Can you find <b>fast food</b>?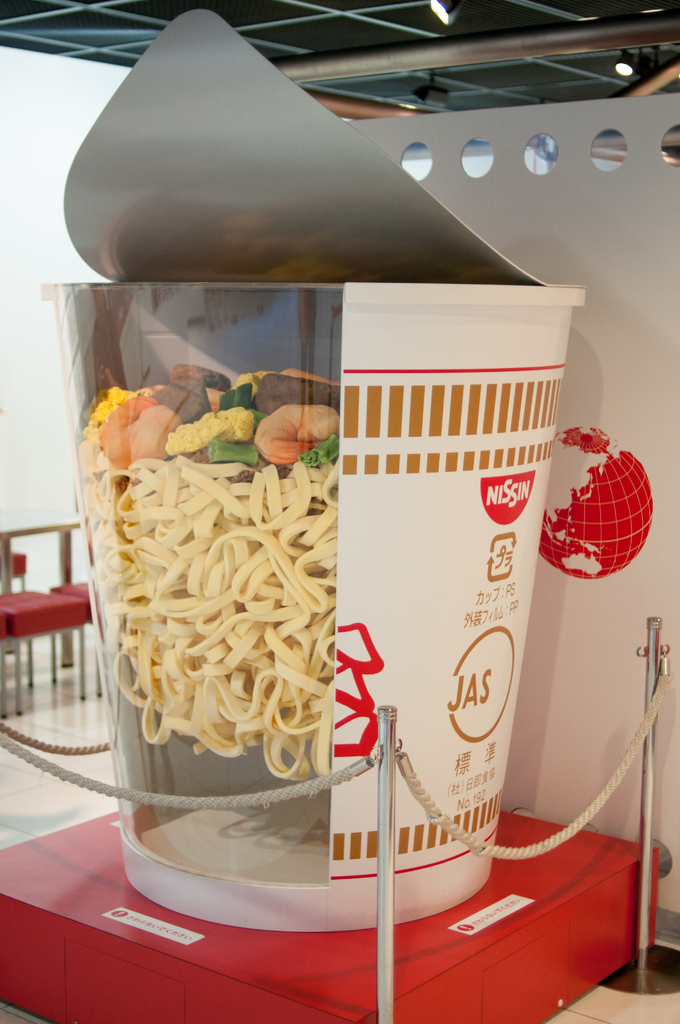
Yes, bounding box: pyautogui.locateOnScreen(77, 354, 337, 796).
